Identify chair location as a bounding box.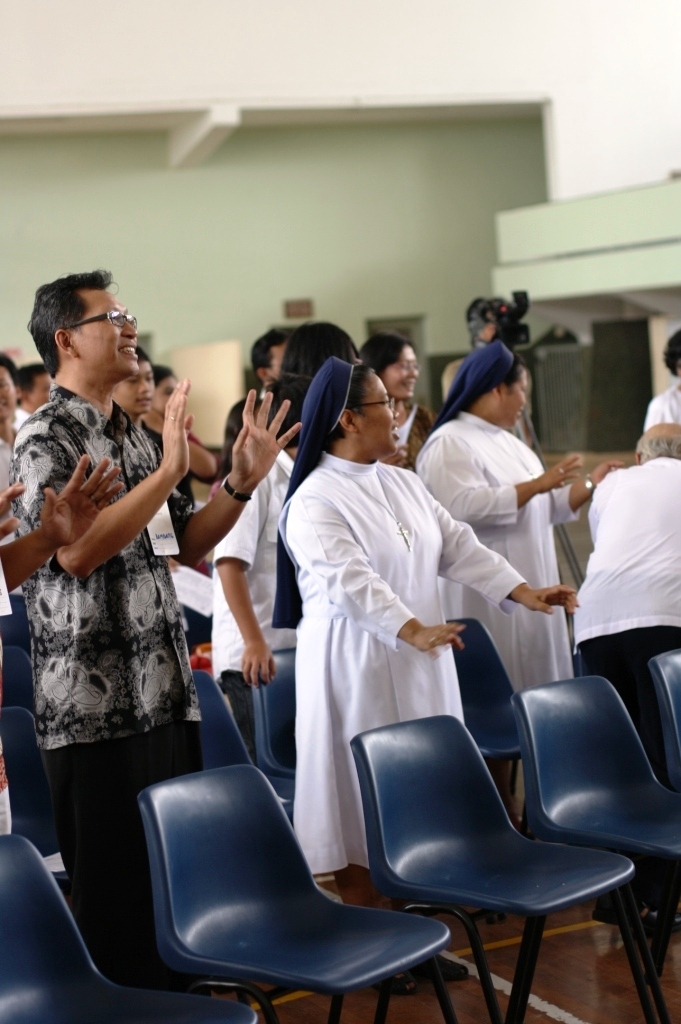
[left=625, top=650, right=680, bottom=955].
